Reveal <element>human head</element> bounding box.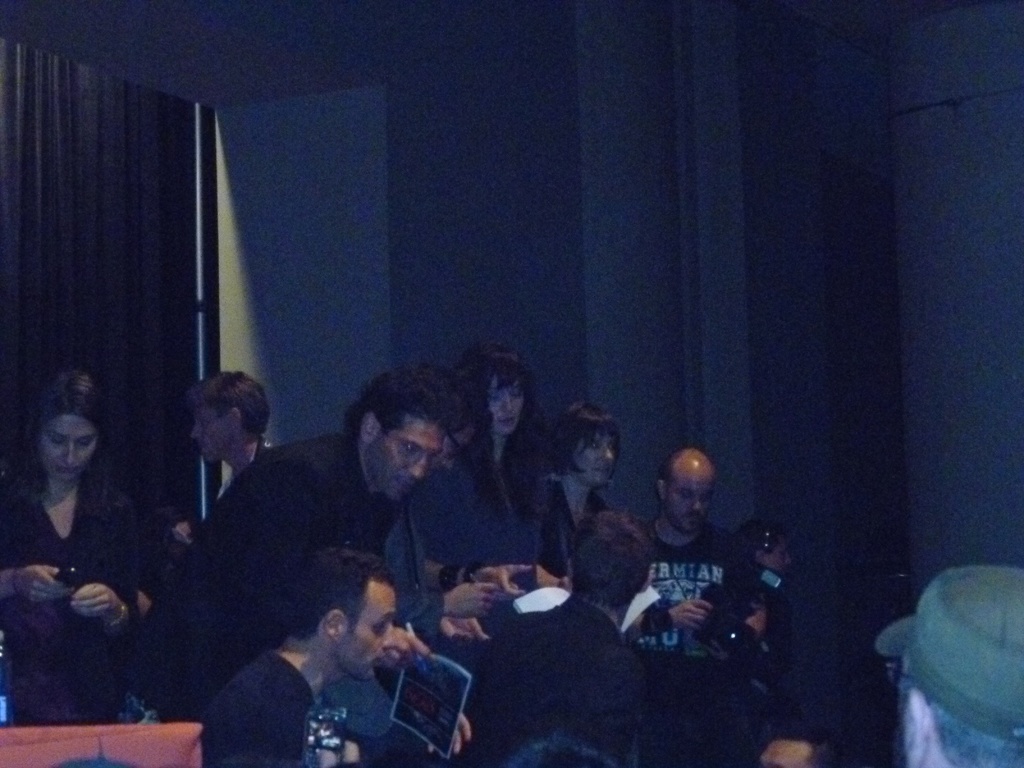
Revealed: [left=558, top=401, right=621, bottom=488].
